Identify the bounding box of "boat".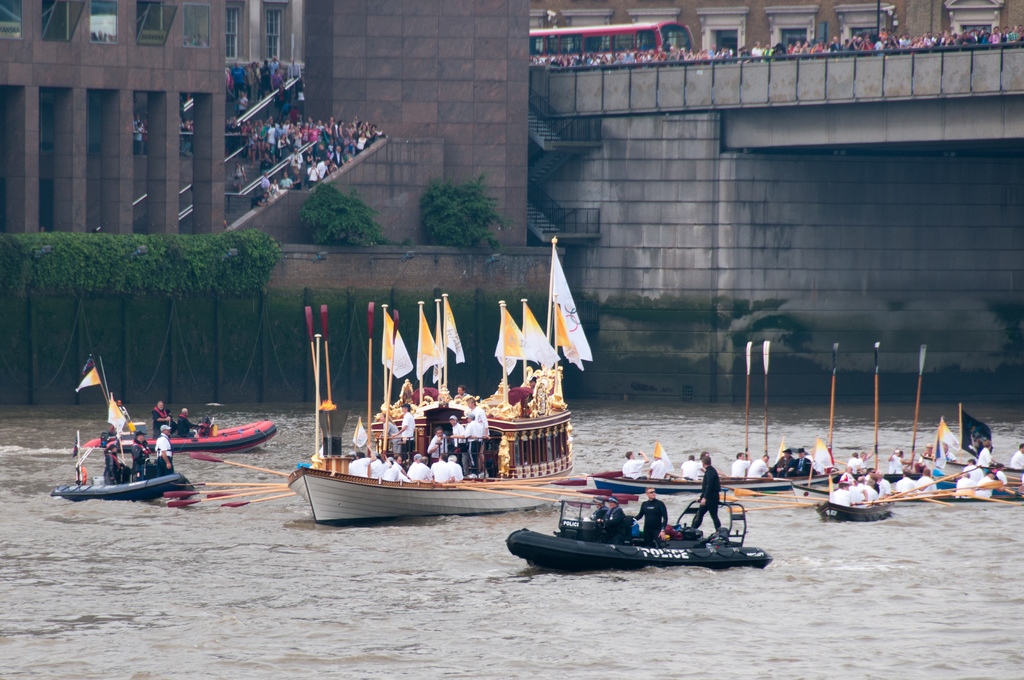
bbox=(76, 360, 284, 462).
